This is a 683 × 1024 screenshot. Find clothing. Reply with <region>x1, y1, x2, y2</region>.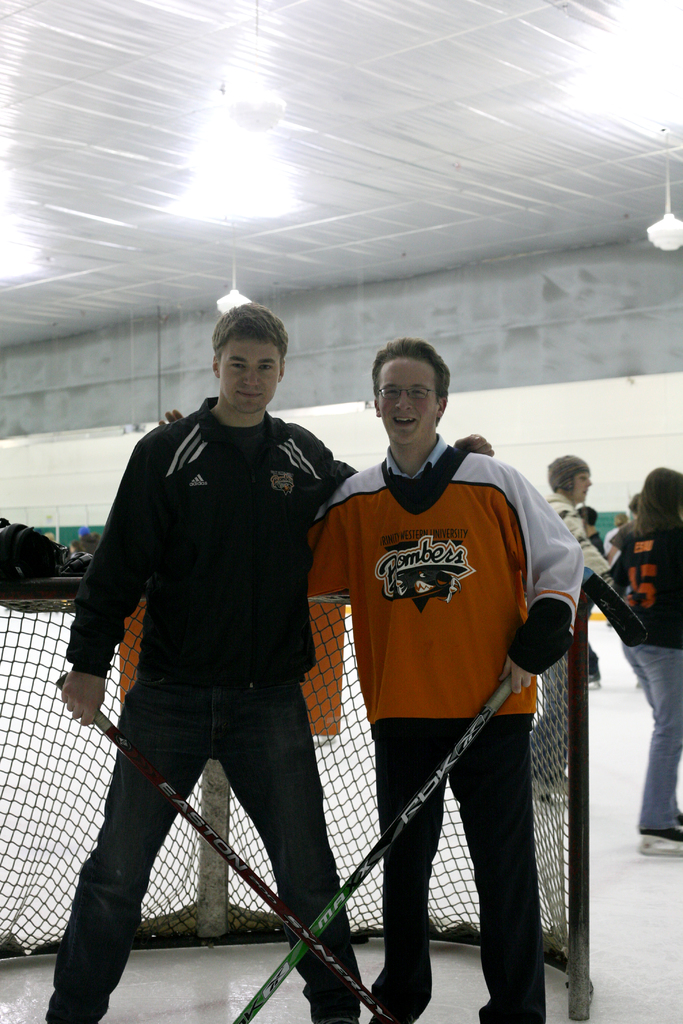
<region>607, 518, 682, 831</region>.
